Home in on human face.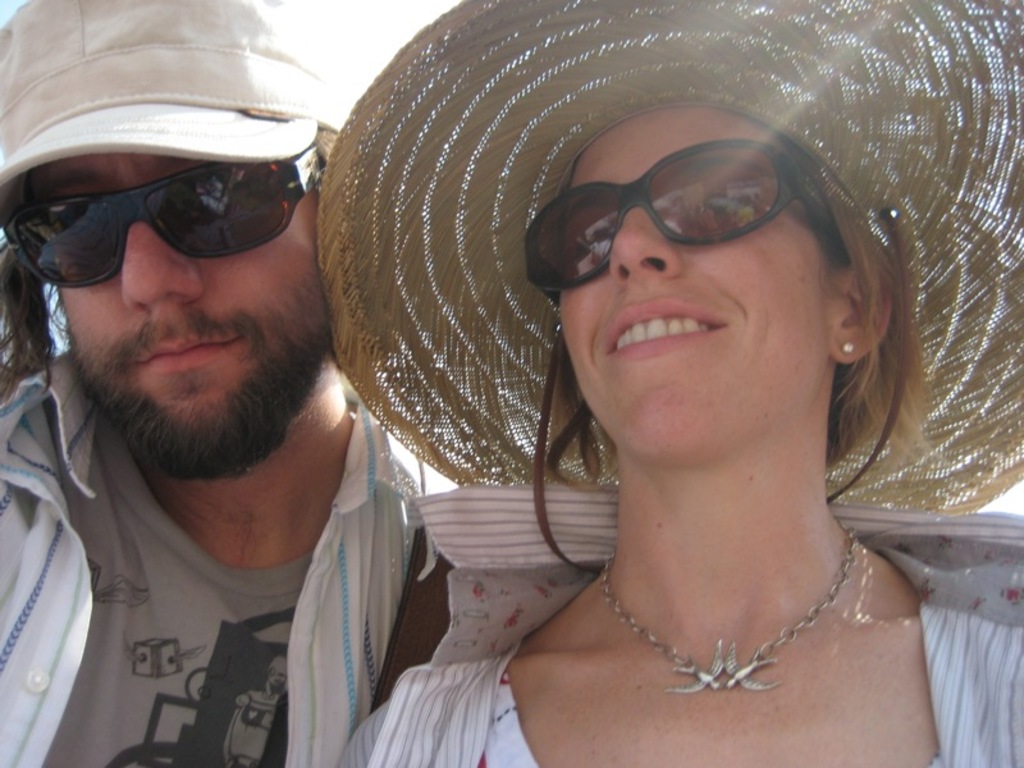
Homed in at 559, 104, 832, 461.
